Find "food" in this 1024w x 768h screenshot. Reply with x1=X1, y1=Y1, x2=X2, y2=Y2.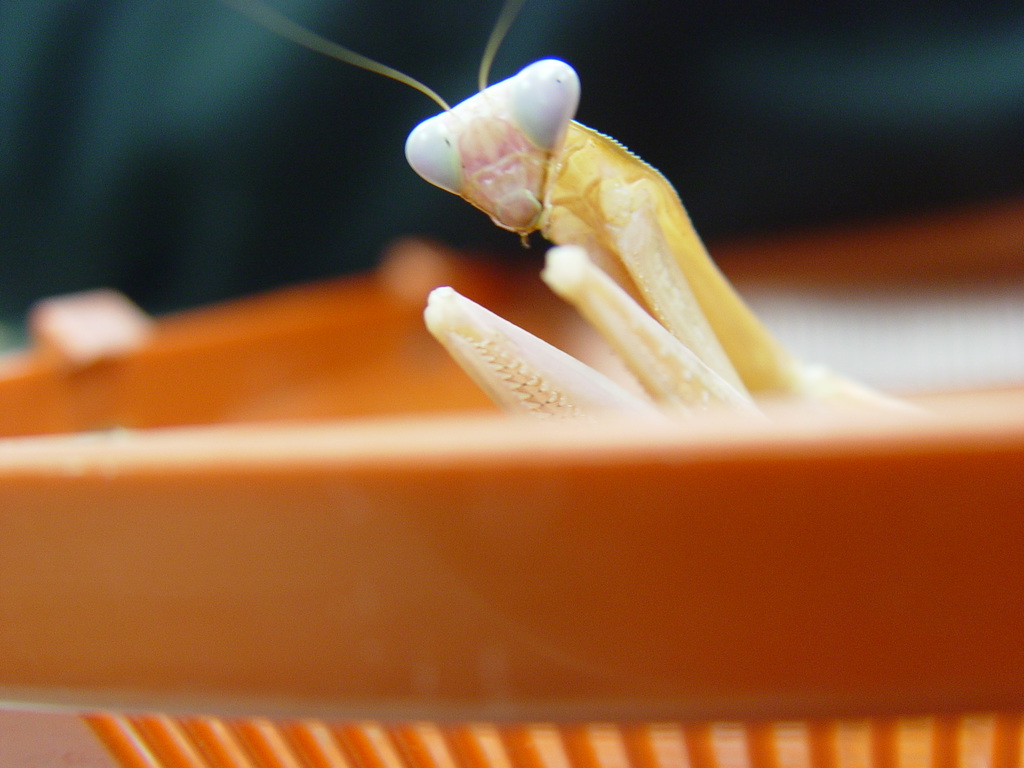
x1=396, y1=59, x2=916, y2=421.
